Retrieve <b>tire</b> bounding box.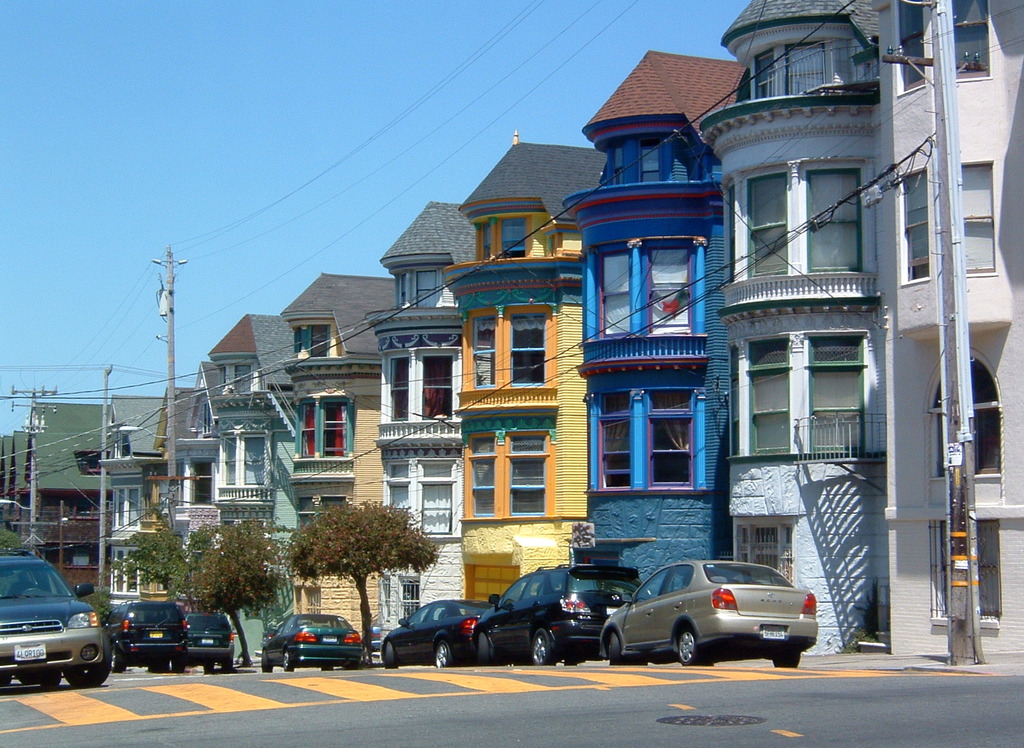
Bounding box: pyautogui.locateOnScreen(170, 659, 187, 673).
